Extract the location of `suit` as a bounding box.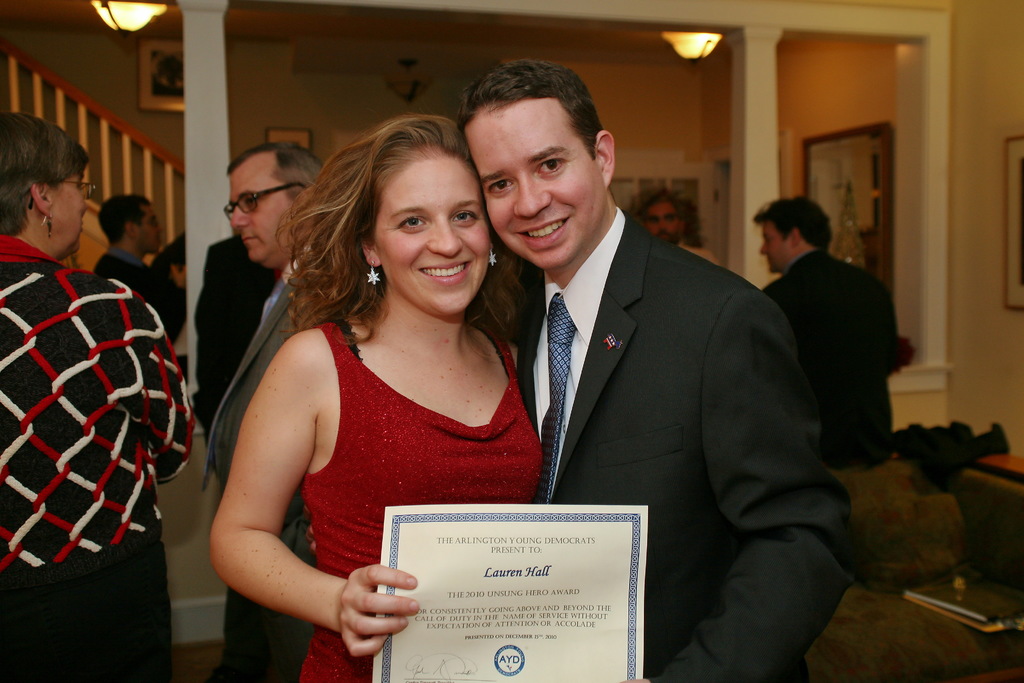
89, 252, 190, 357.
